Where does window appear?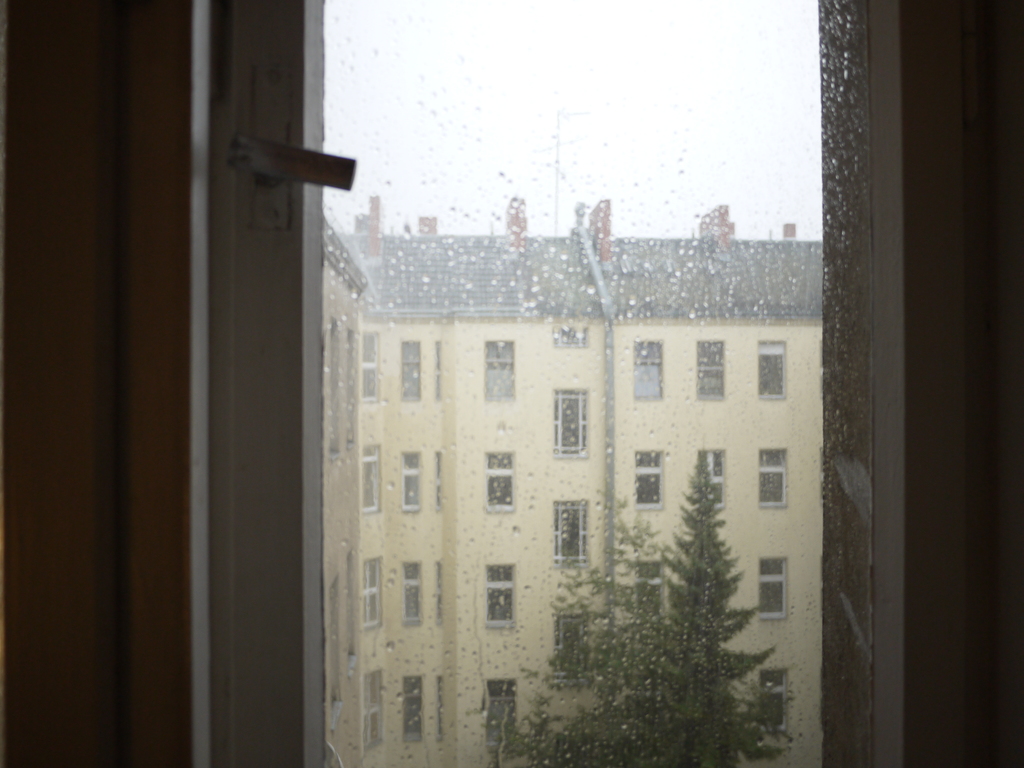
Appears at pyautogui.locateOnScreen(360, 332, 377, 400).
